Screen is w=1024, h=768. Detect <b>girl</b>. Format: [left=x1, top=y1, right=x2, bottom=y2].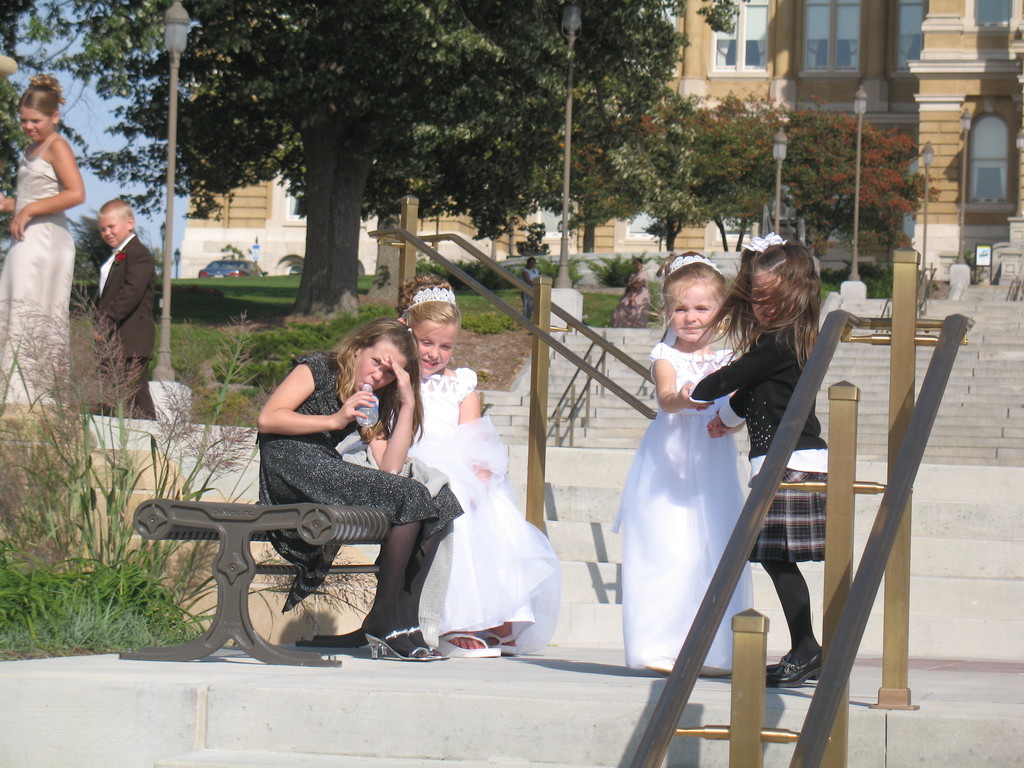
[left=365, top=274, right=561, bottom=654].
